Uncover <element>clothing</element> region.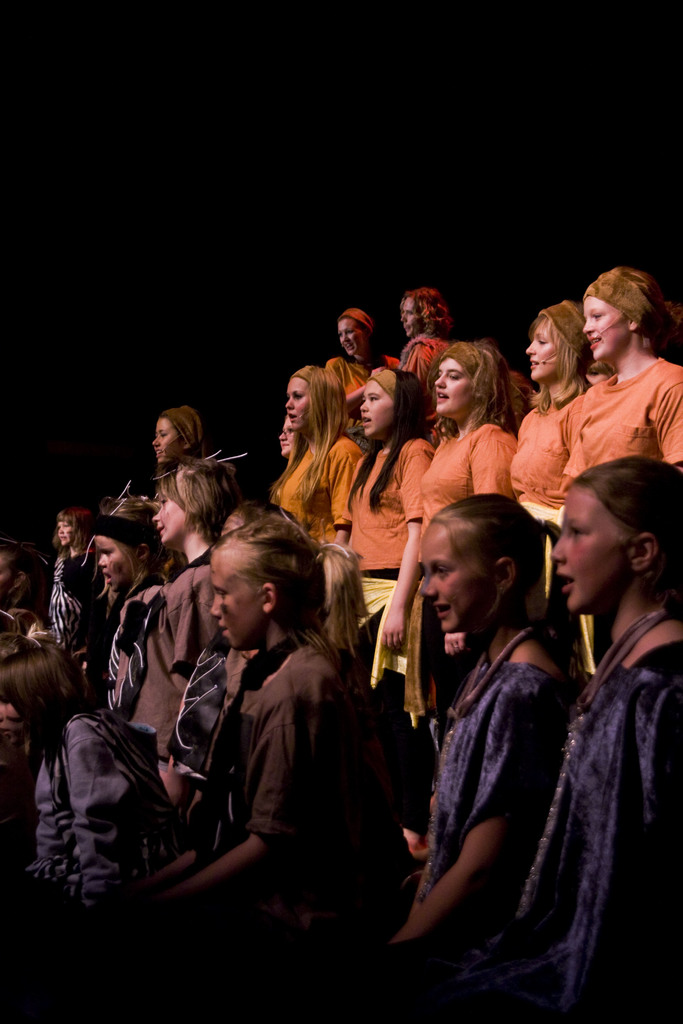
Uncovered: 29, 700, 162, 917.
